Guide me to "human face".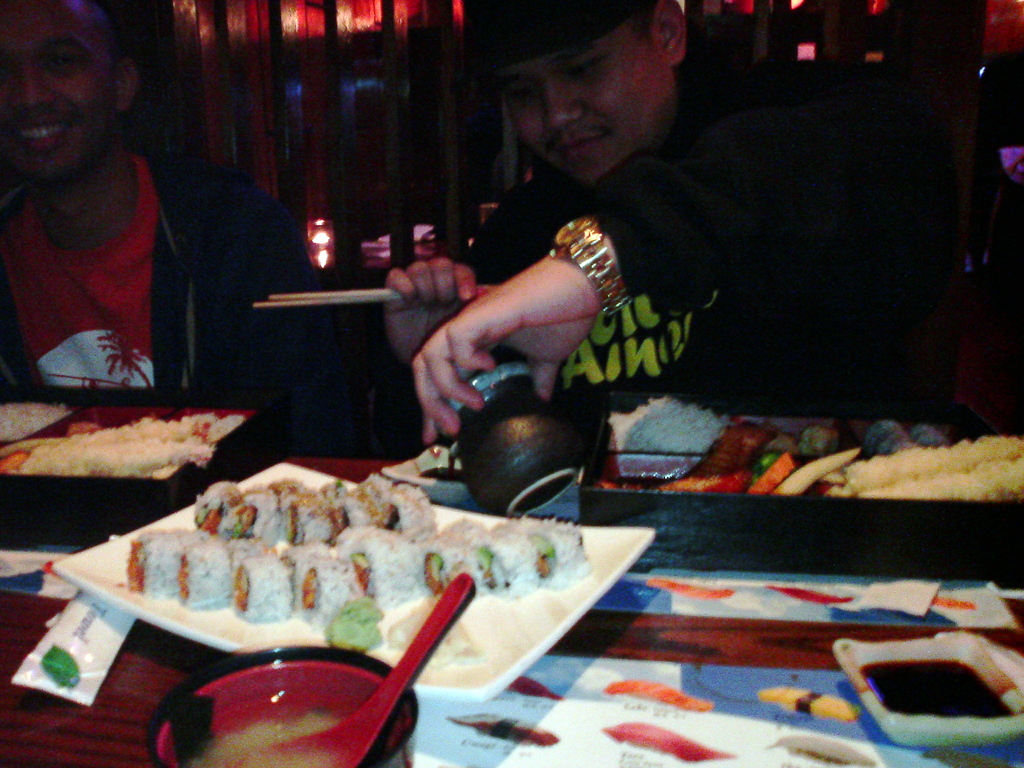
Guidance: left=503, top=37, right=676, bottom=198.
